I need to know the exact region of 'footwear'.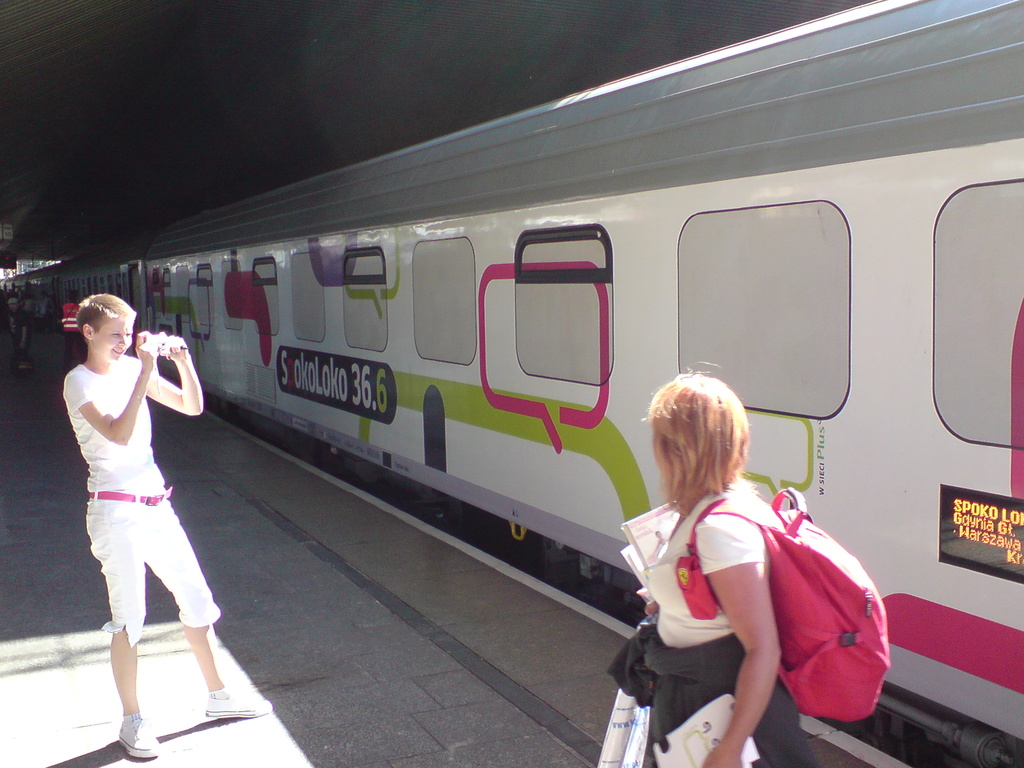
Region: [202,683,273,715].
